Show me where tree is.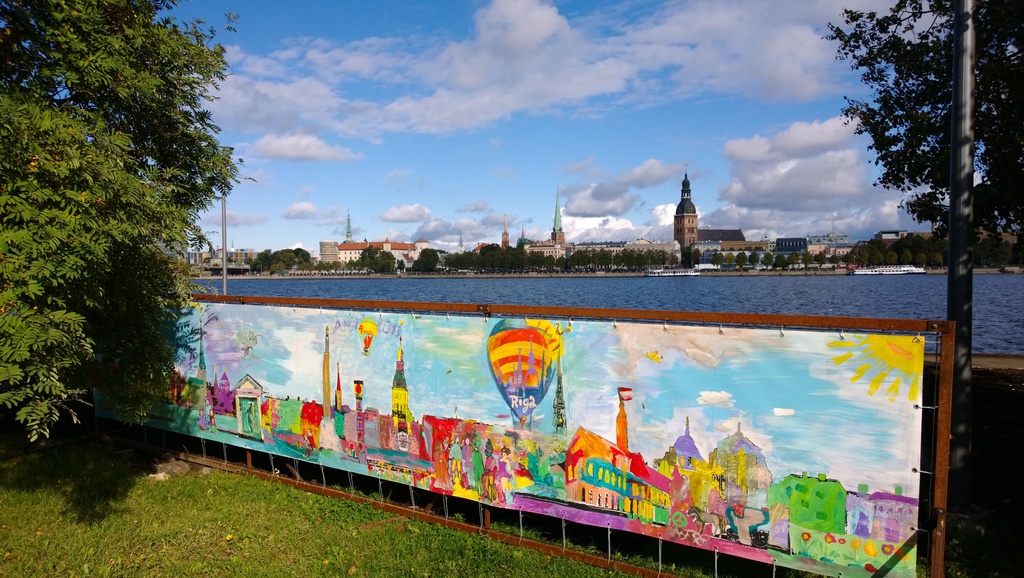
tree is at [252, 229, 1022, 277].
